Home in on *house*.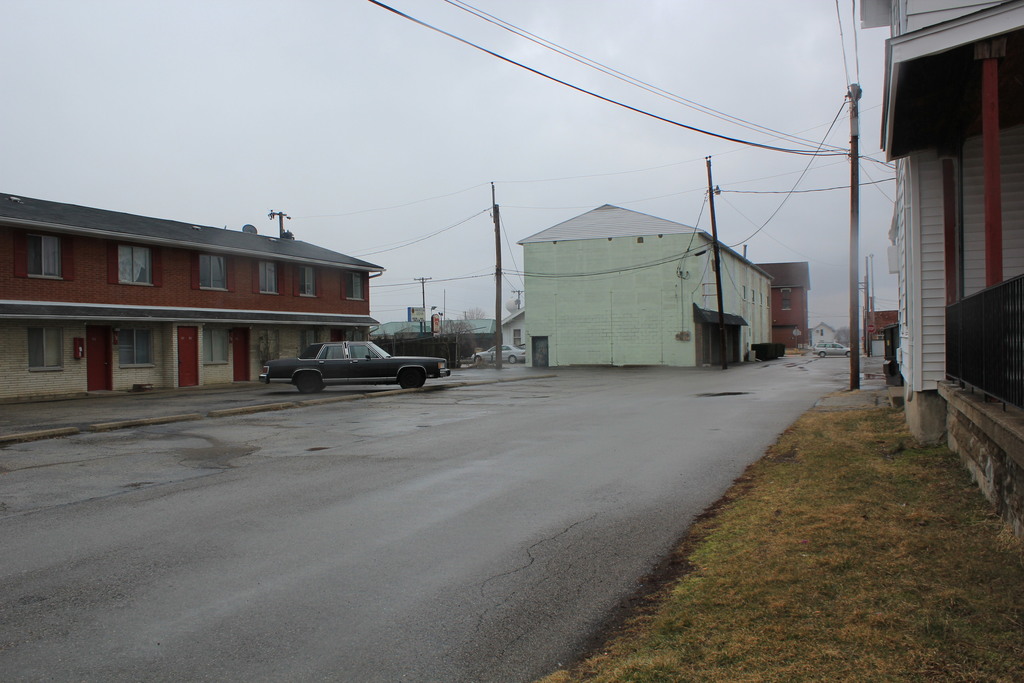
Homed in at locate(874, 0, 1023, 527).
